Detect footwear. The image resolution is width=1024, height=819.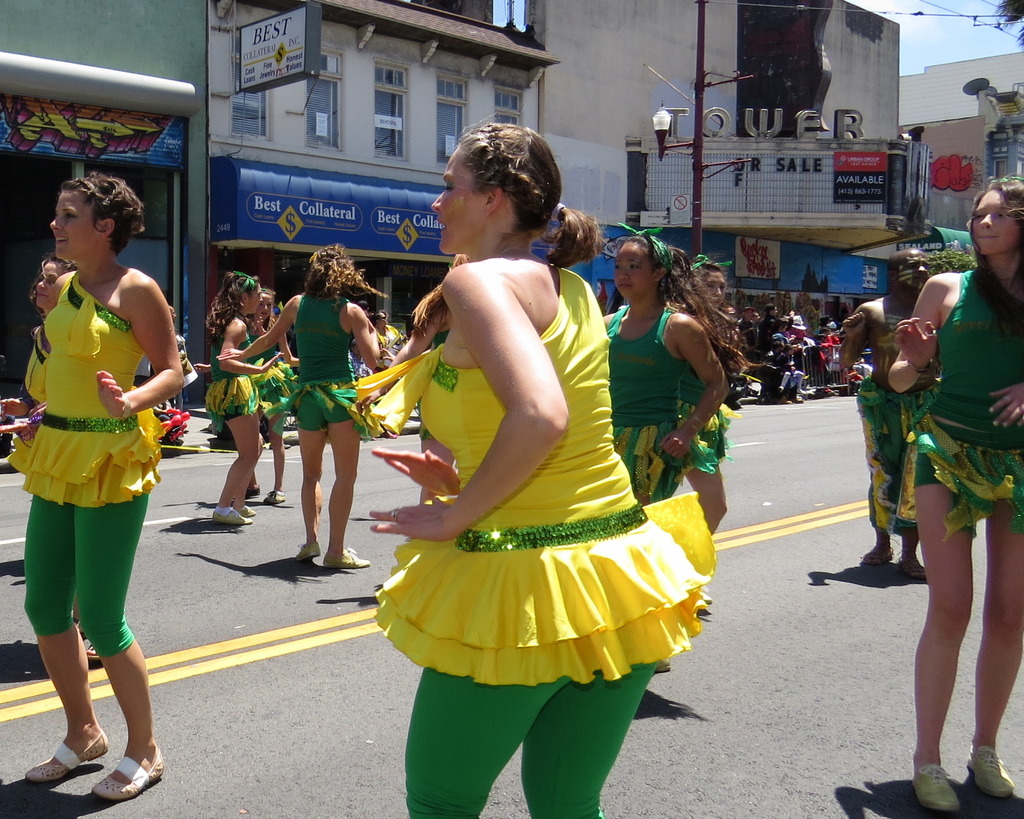
region(861, 540, 899, 571).
